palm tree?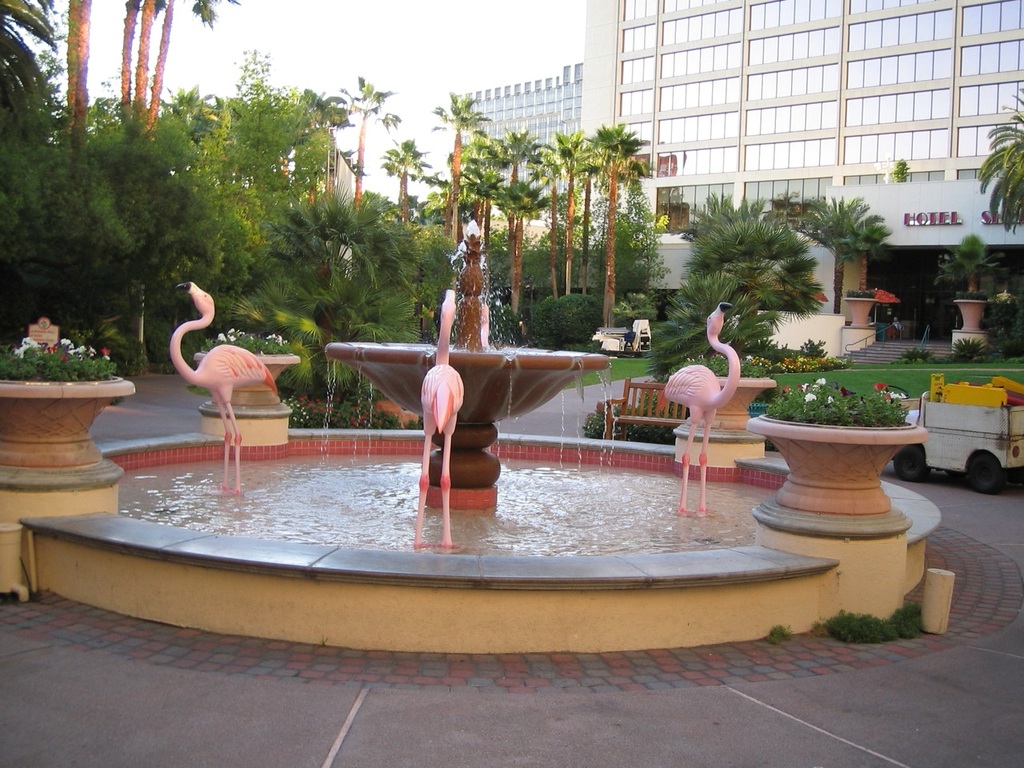
492 126 523 318
